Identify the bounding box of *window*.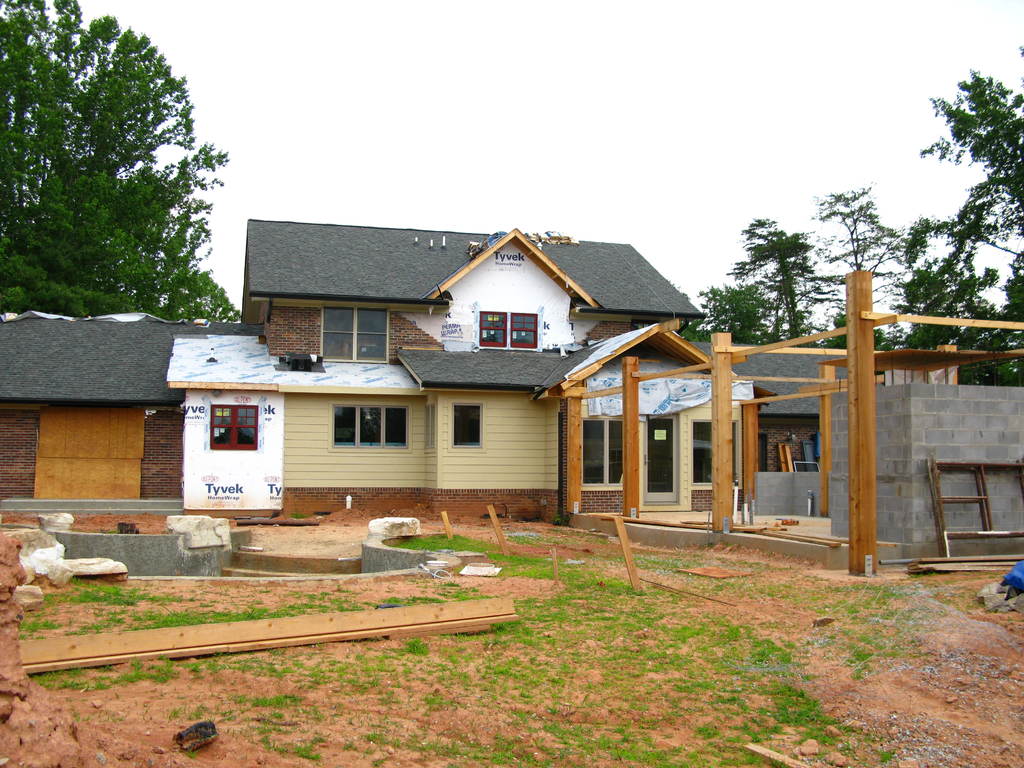
758, 433, 771, 470.
